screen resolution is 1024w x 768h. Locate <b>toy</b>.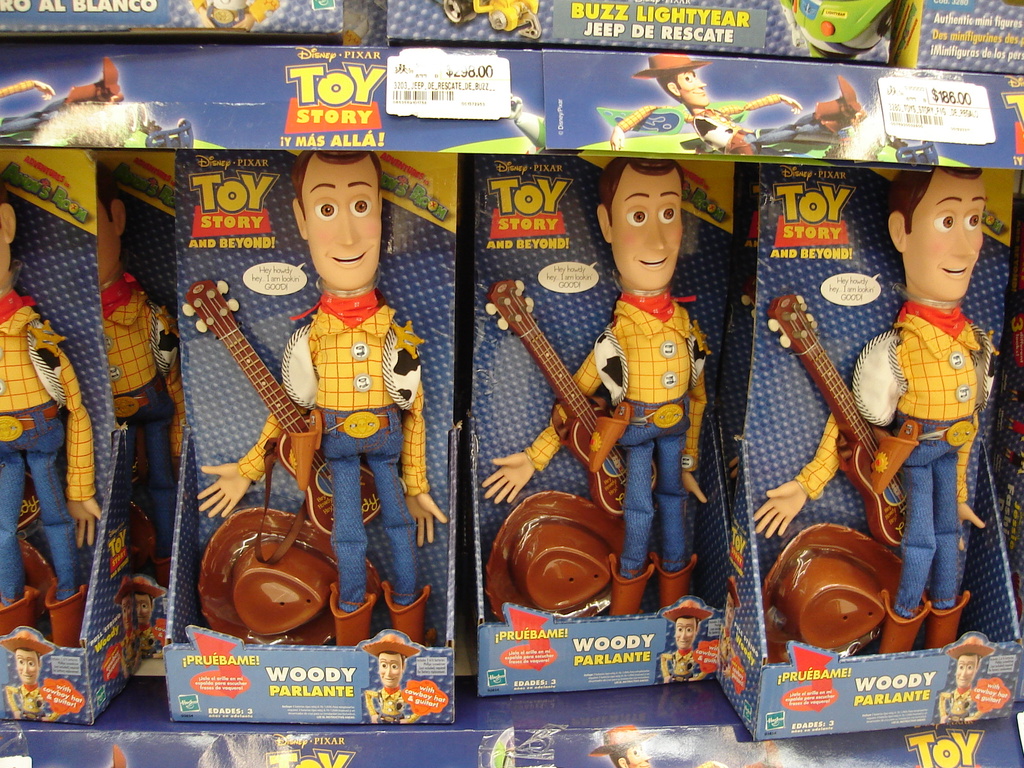
bbox=[0, 195, 102, 662].
